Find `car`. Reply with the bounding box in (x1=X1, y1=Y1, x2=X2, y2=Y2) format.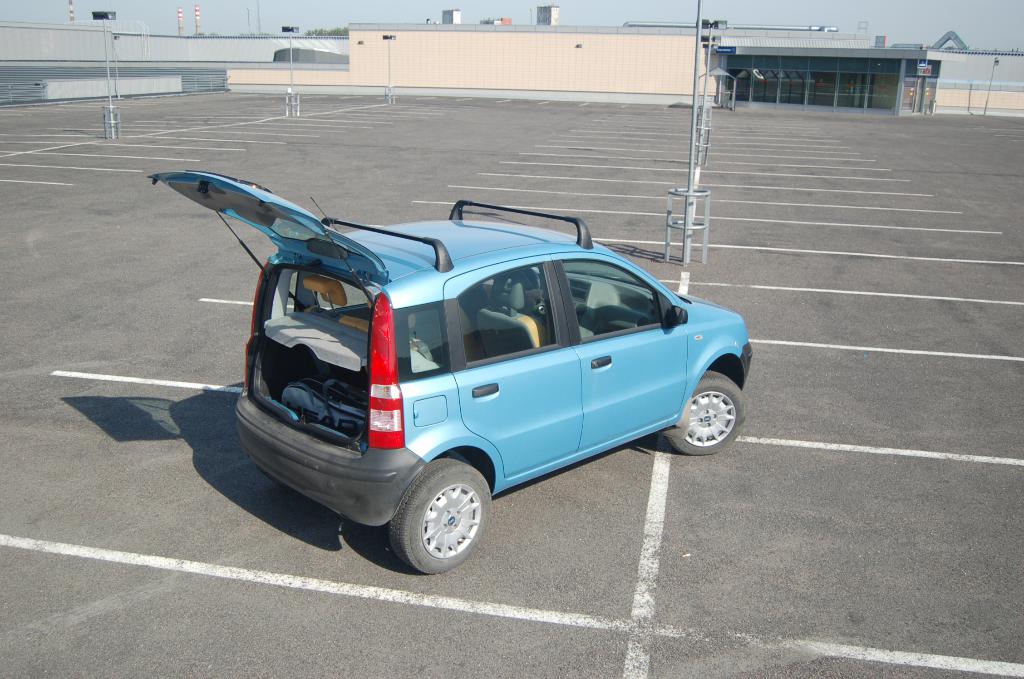
(x1=147, y1=172, x2=748, y2=577).
